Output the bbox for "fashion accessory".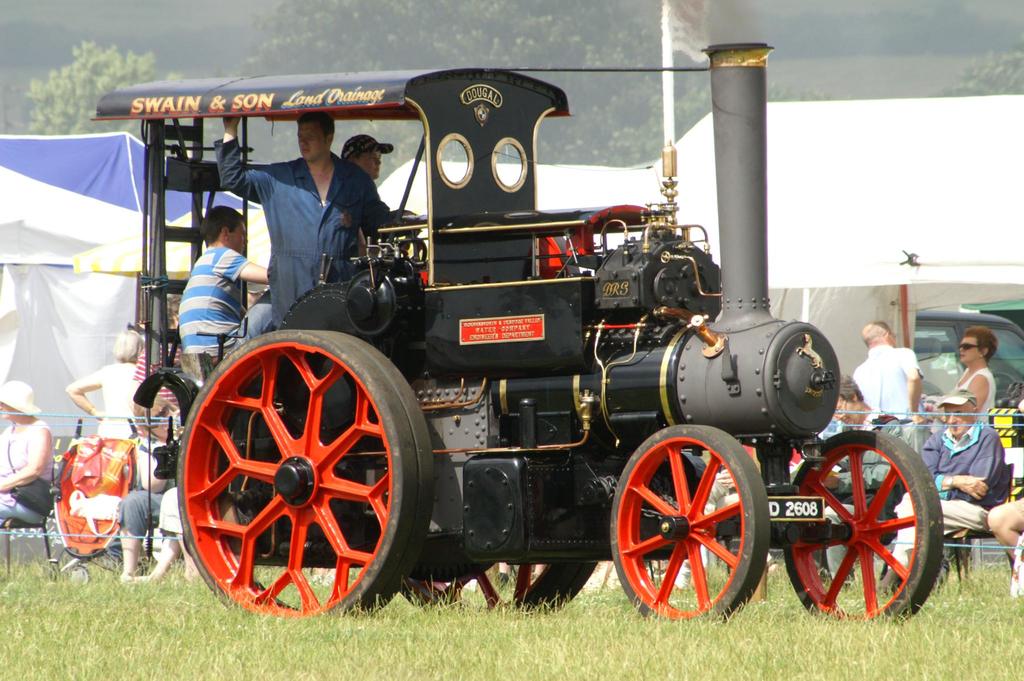
934 390 977 406.
